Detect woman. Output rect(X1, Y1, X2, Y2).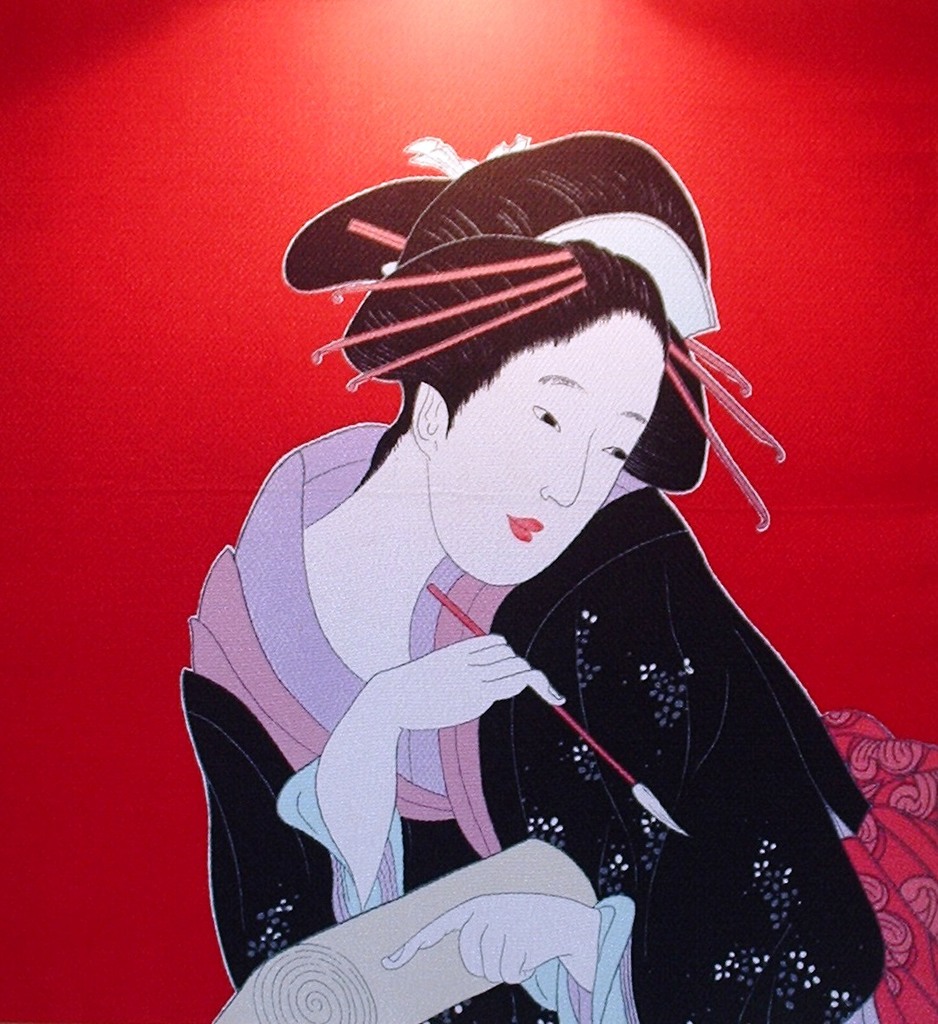
rect(183, 130, 937, 1023).
